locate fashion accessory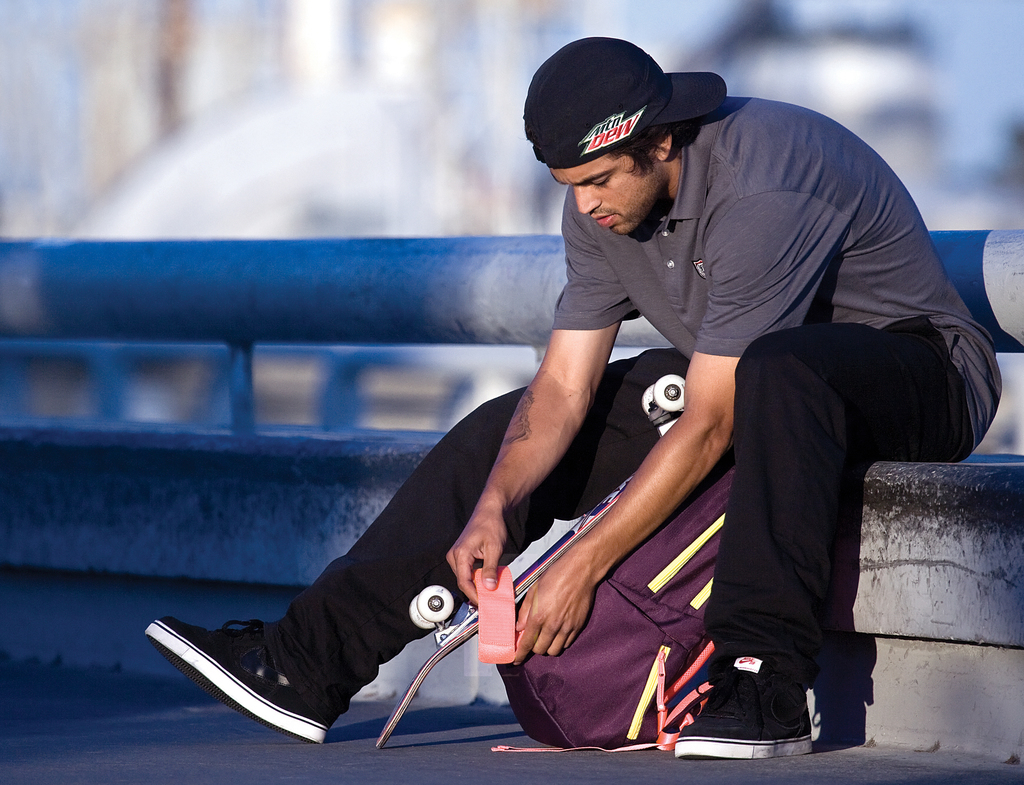
select_region(526, 36, 732, 174)
